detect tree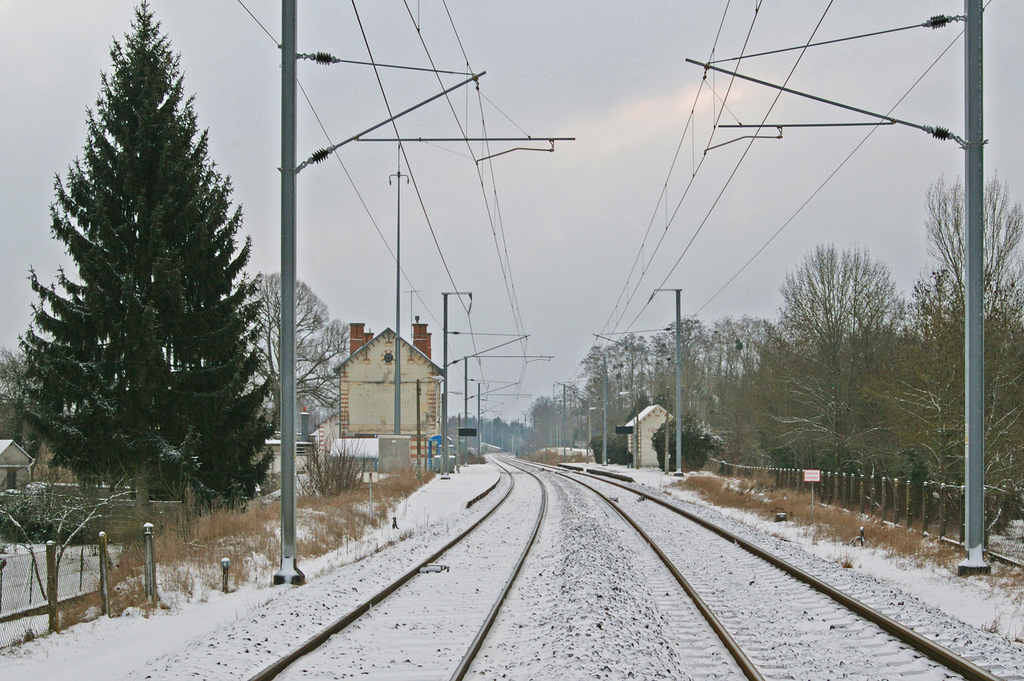
select_region(3, 37, 263, 575)
